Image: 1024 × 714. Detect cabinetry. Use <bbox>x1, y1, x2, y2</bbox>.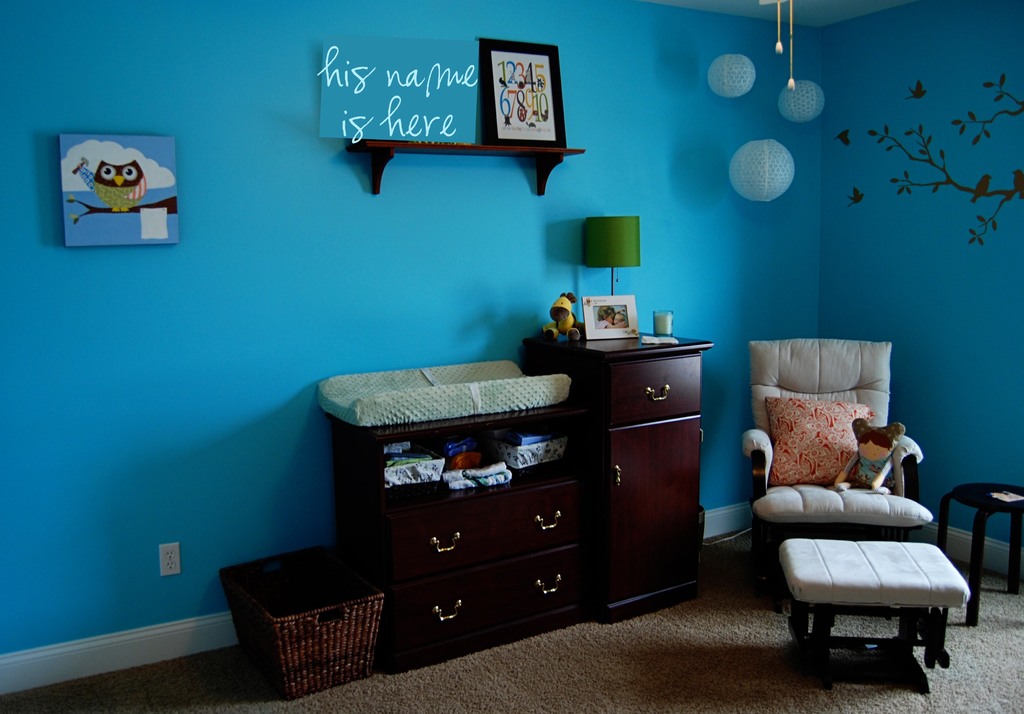
<bbox>322, 365, 602, 676</bbox>.
